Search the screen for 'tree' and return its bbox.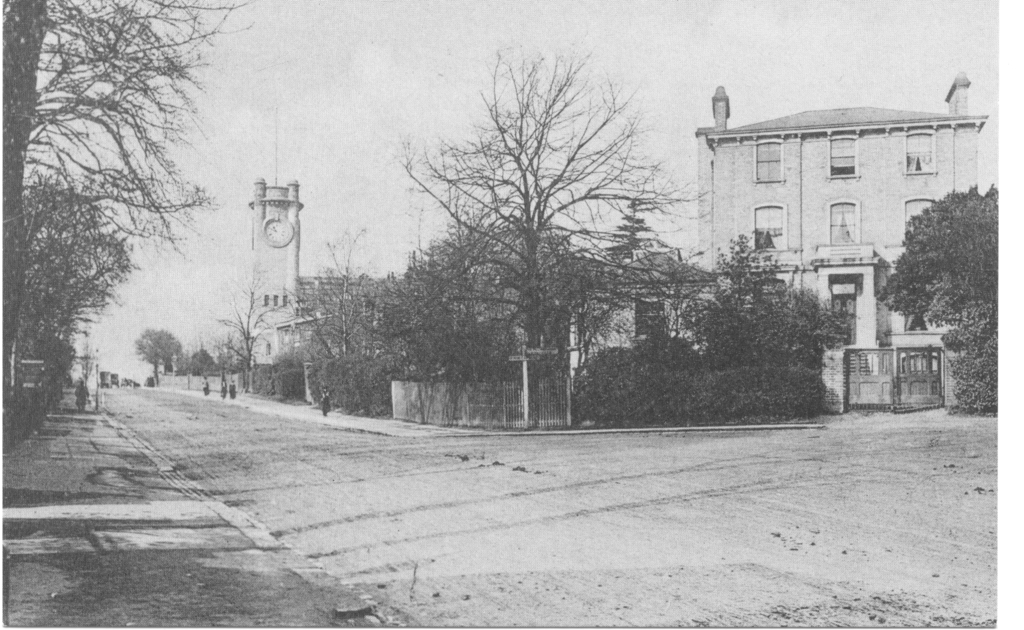
Found: (x1=597, y1=191, x2=652, y2=266).
